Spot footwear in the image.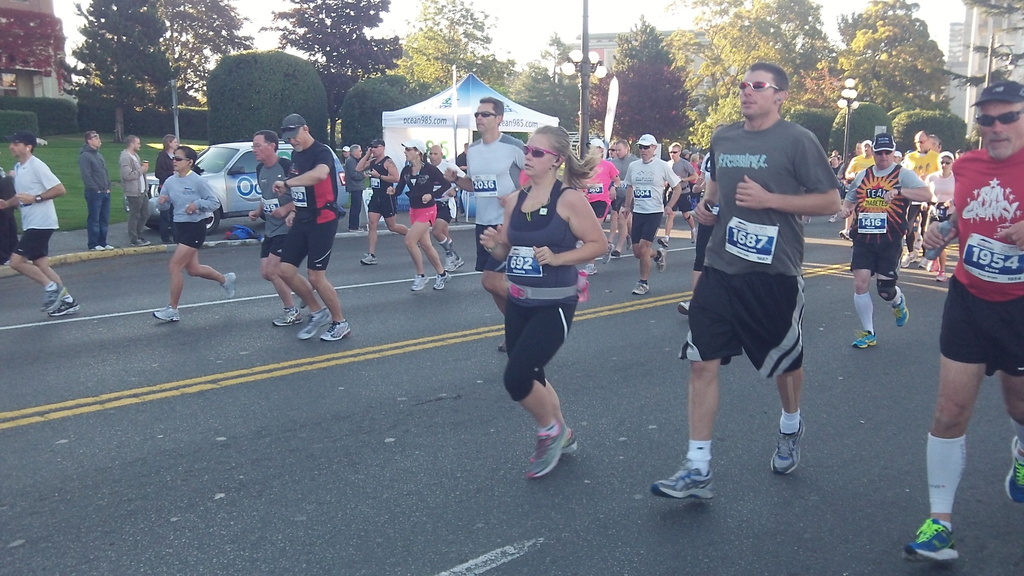
footwear found at [x1=890, y1=294, x2=914, y2=330].
